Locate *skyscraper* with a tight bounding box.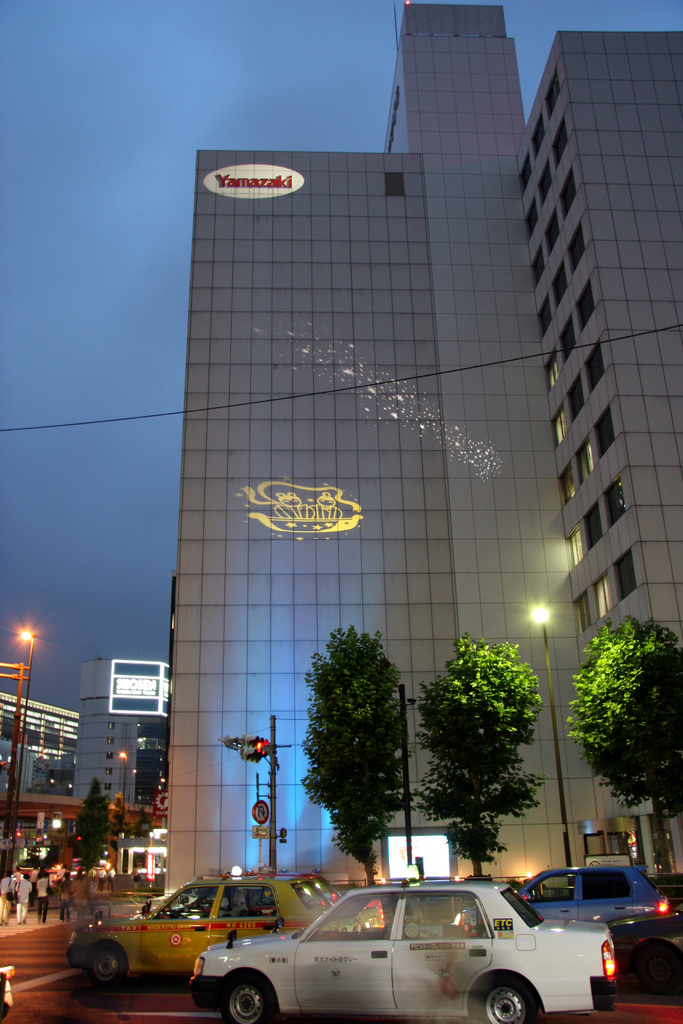
134:74:680:886.
